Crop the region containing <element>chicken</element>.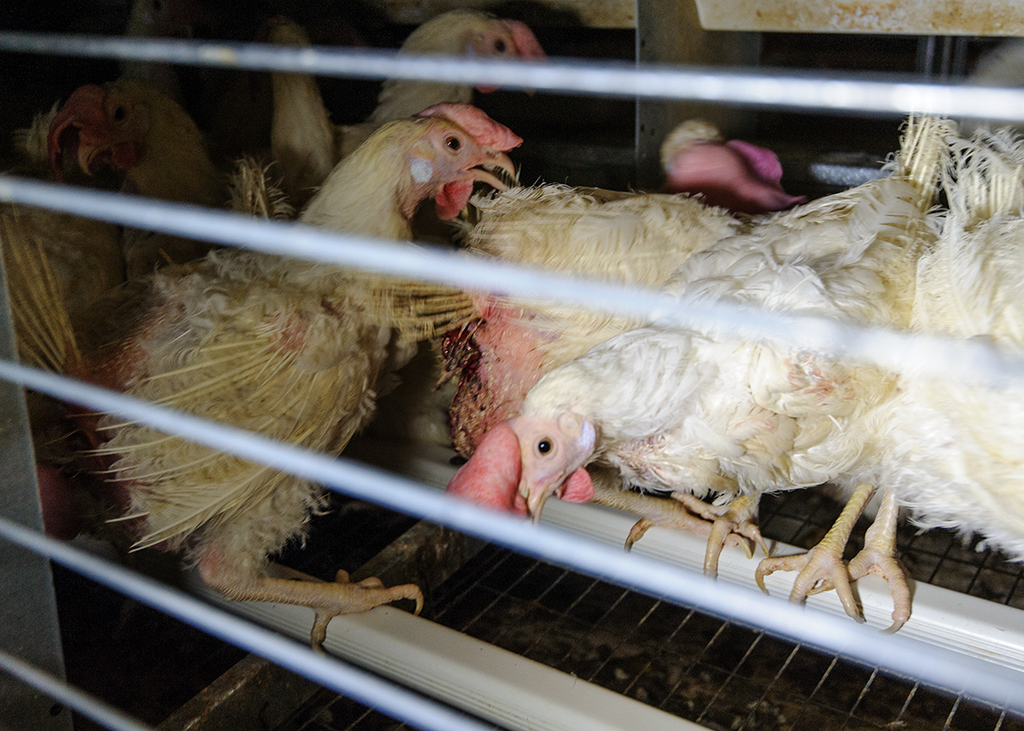
Crop region: box(312, 0, 554, 165).
